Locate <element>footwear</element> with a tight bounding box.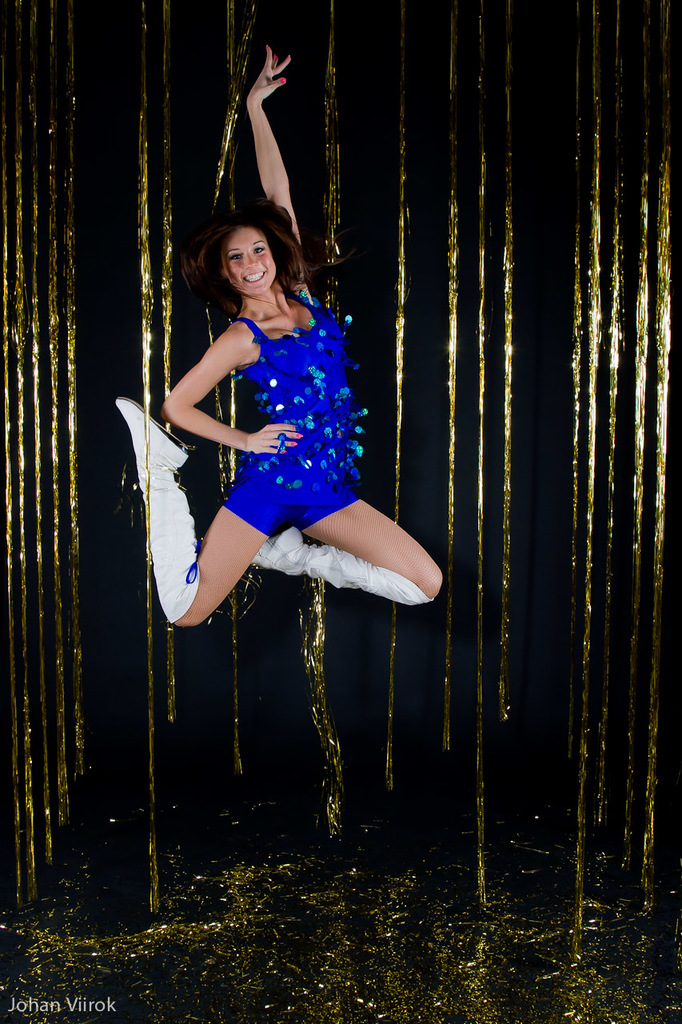
locate(116, 395, 186, 623).
